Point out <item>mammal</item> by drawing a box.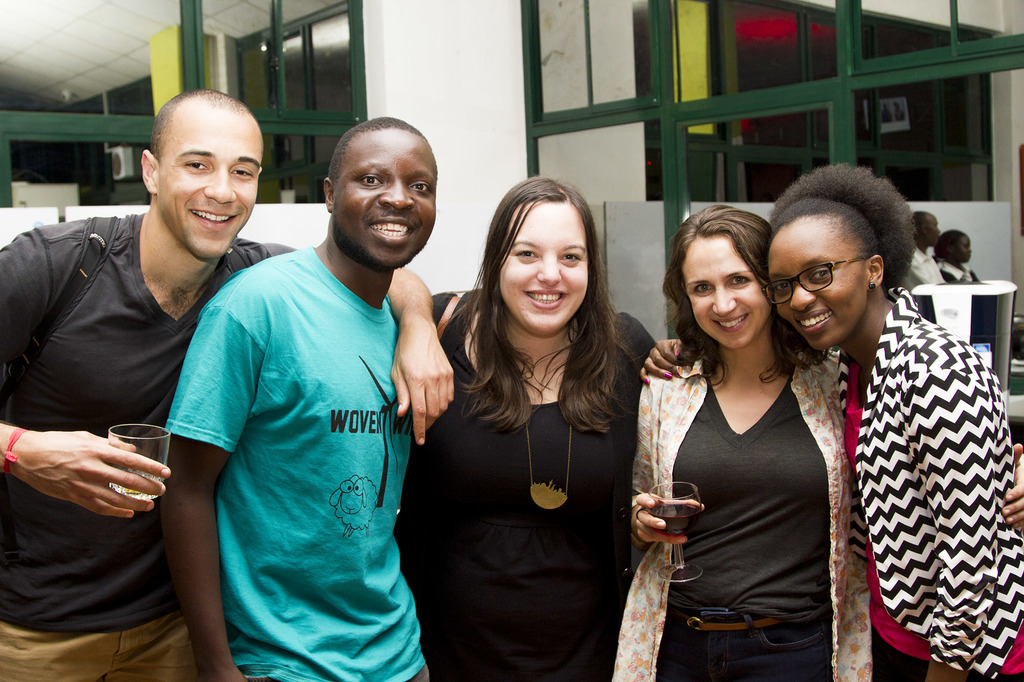
(634,205,874,668).
